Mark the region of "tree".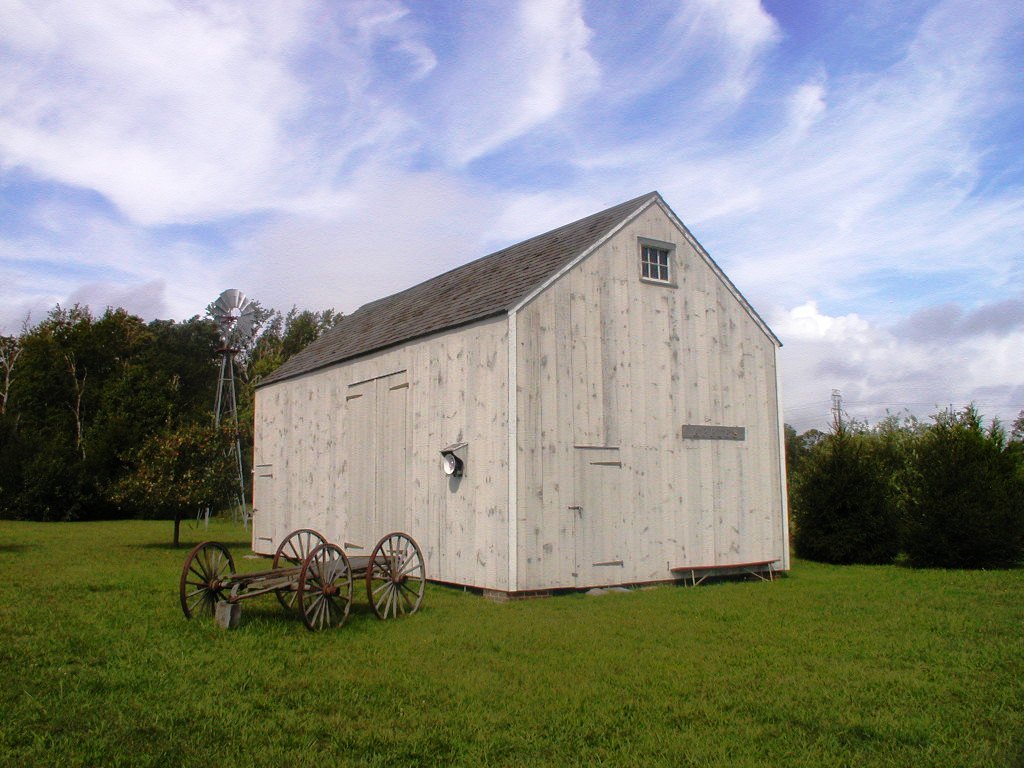
Region: <bbox>202, 308, 336, 529</bbox>.
